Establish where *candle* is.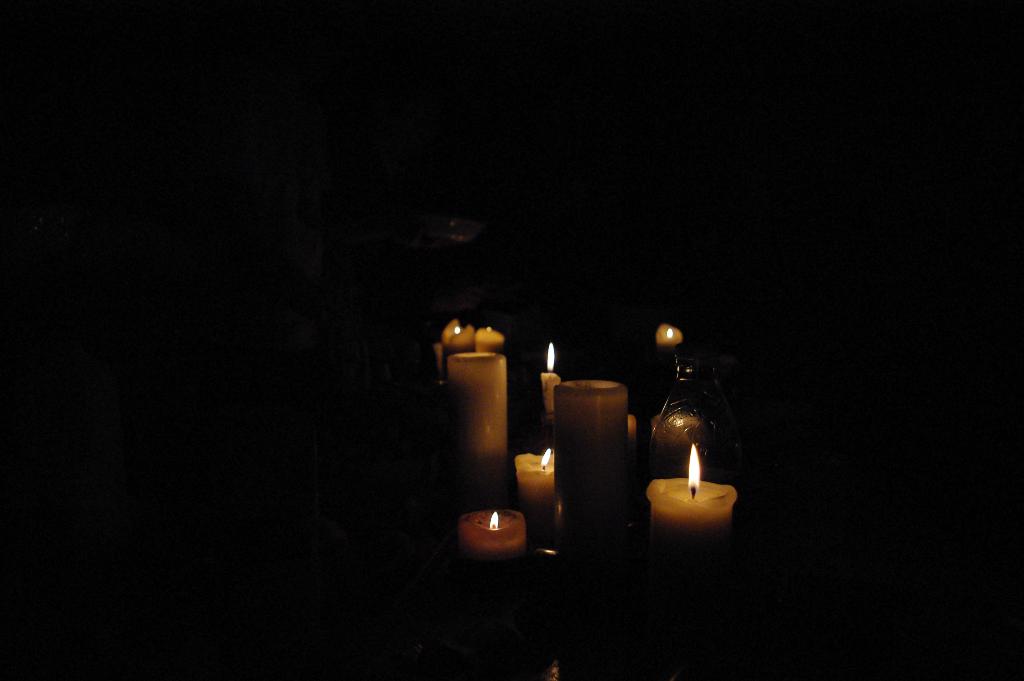
Established at pyautogui.locateOnScreen(514, 444, 554, 520).
